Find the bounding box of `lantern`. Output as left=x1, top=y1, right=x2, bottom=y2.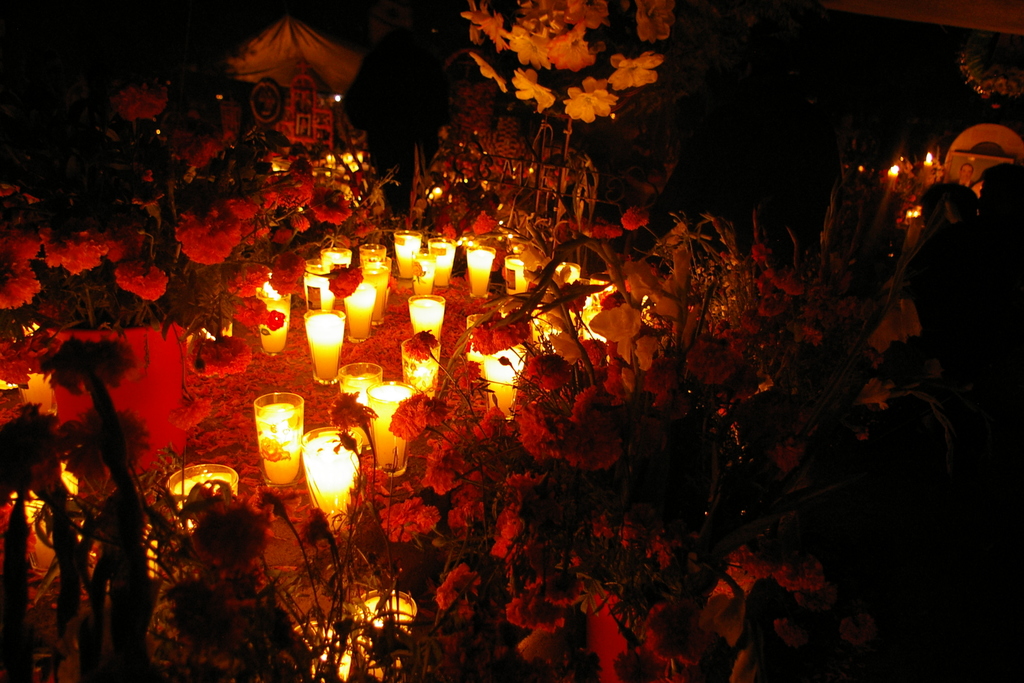
left=195, top=323, right=232, bottom=341.
